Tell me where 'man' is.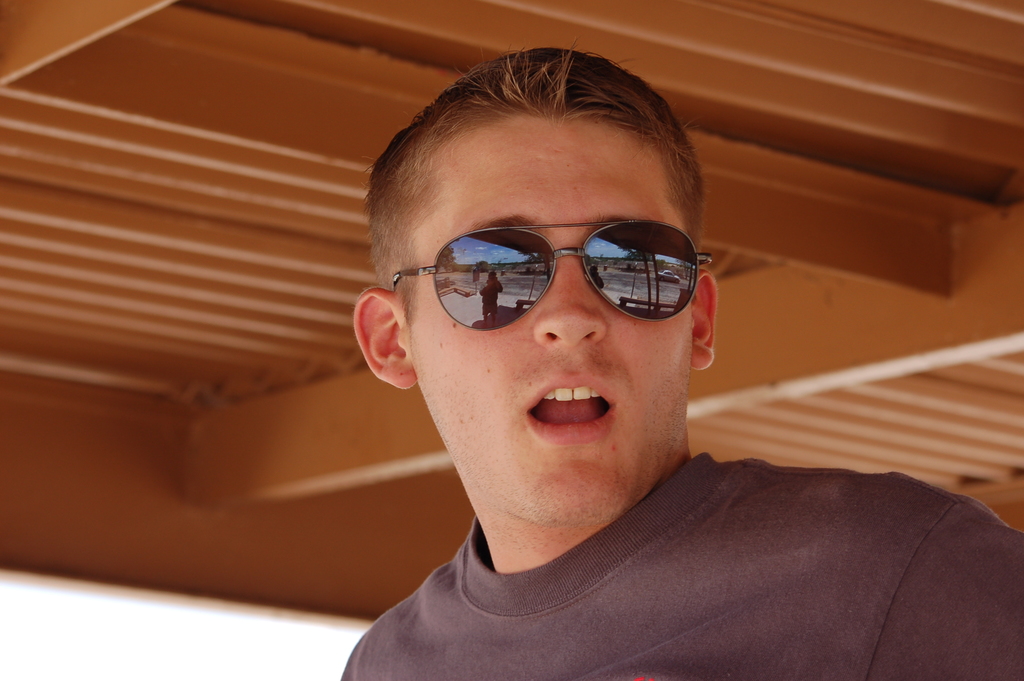
'man' is at <box>236,57,969,680</box>.
